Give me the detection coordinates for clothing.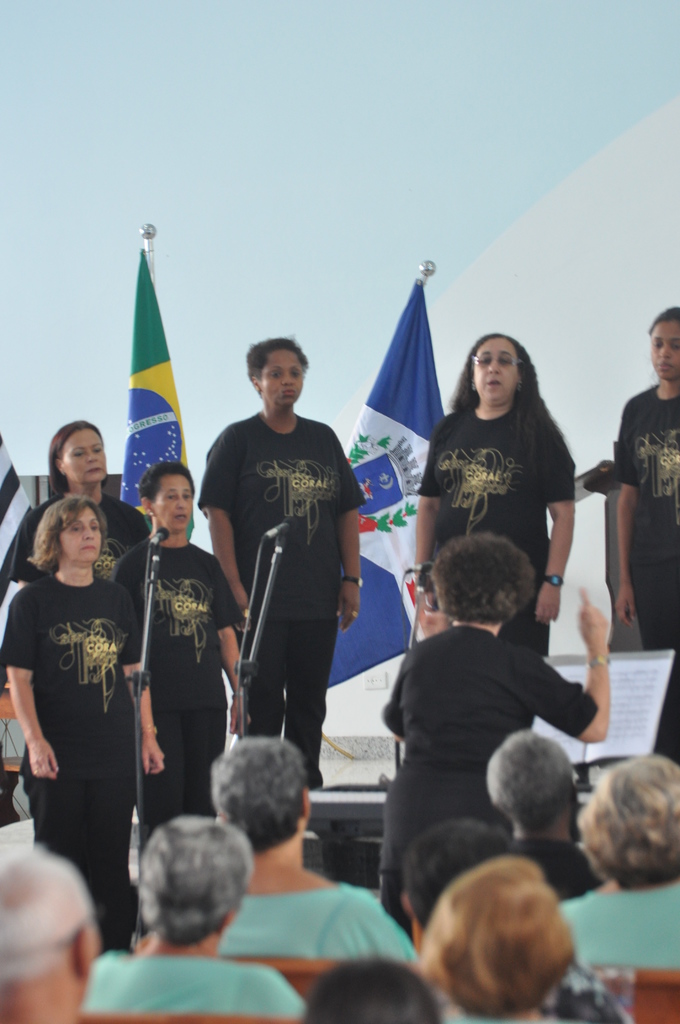
{"x1": 521, "y1": 963, "x2": 641, "y2": 1023}.
